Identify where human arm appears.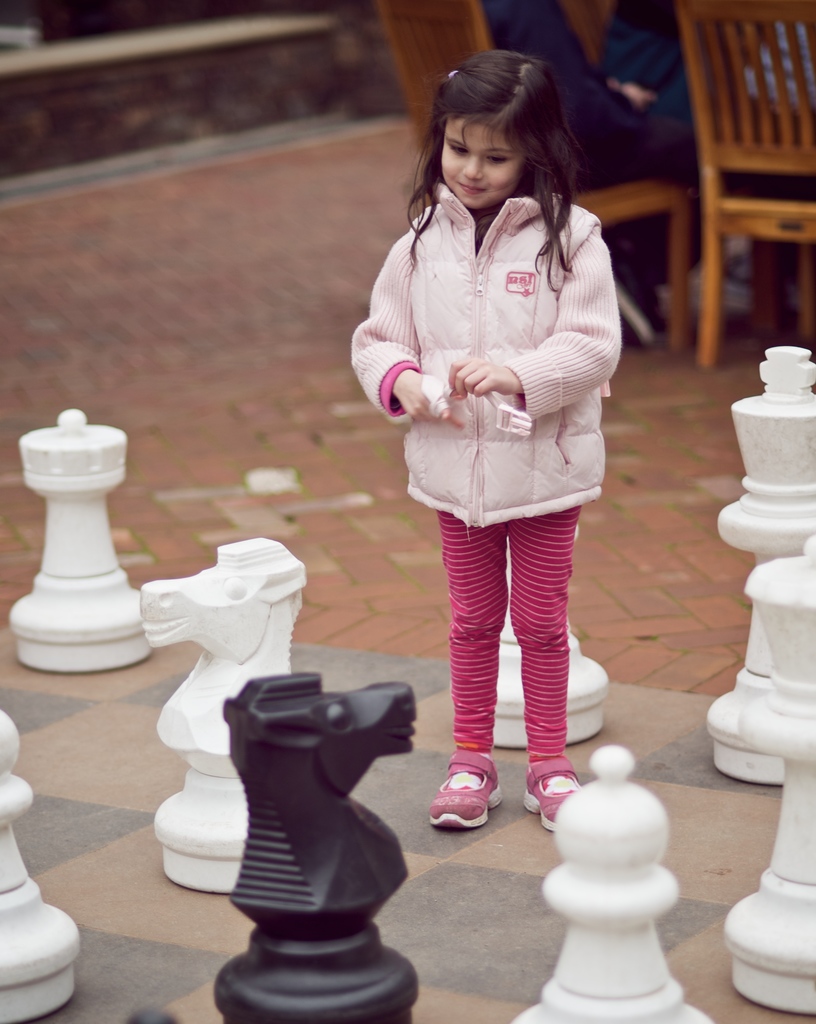
Appears at [360,278,429,438].
